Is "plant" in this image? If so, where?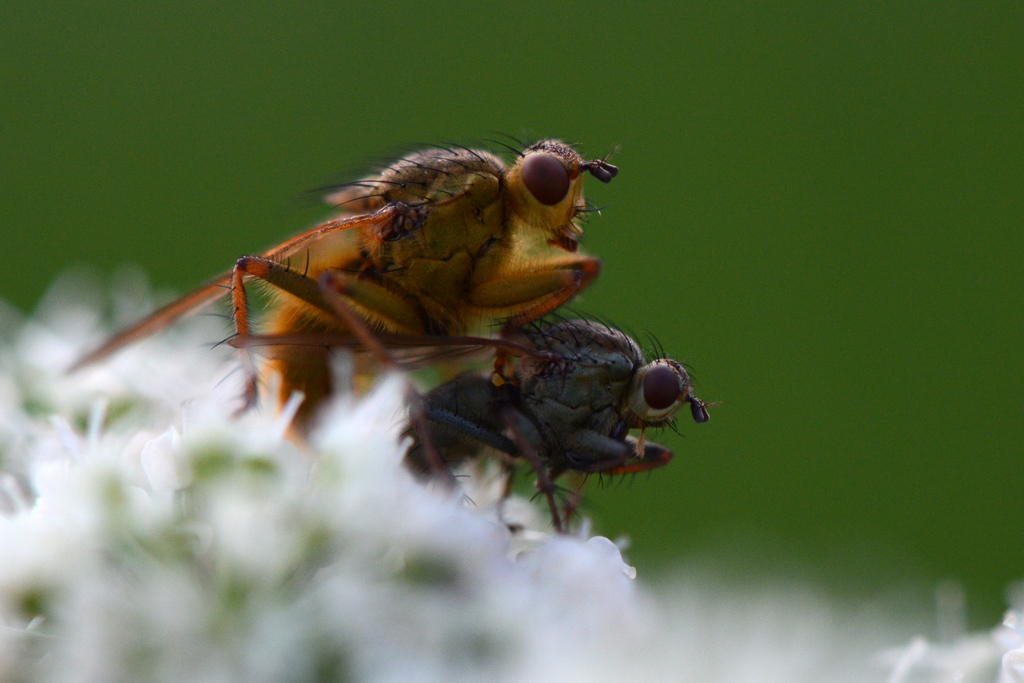
Yes, at [0, 213, 1023, 682].
